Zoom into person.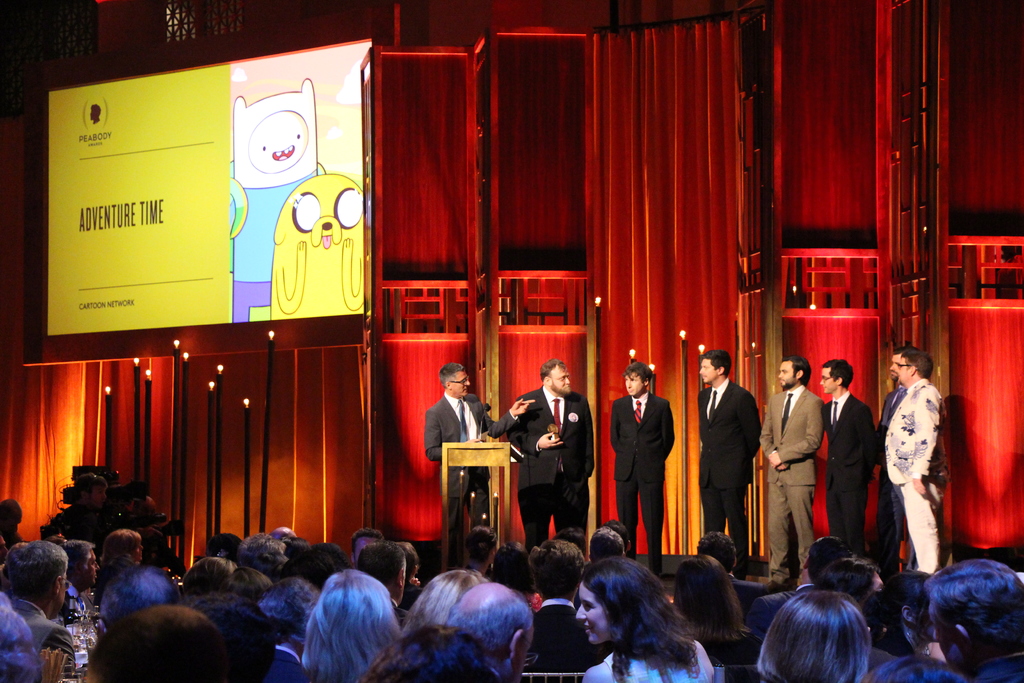
Zoom target: 822, 357, 872, 556.
